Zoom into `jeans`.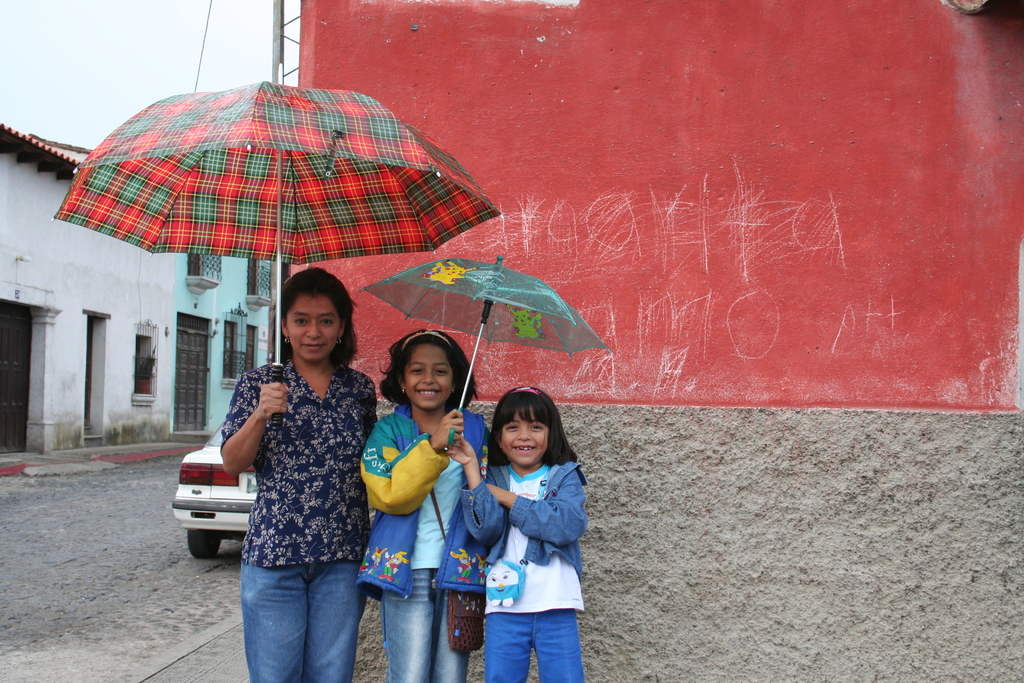
Zoom target: left=452, top=457, right=581, bottom=573.
